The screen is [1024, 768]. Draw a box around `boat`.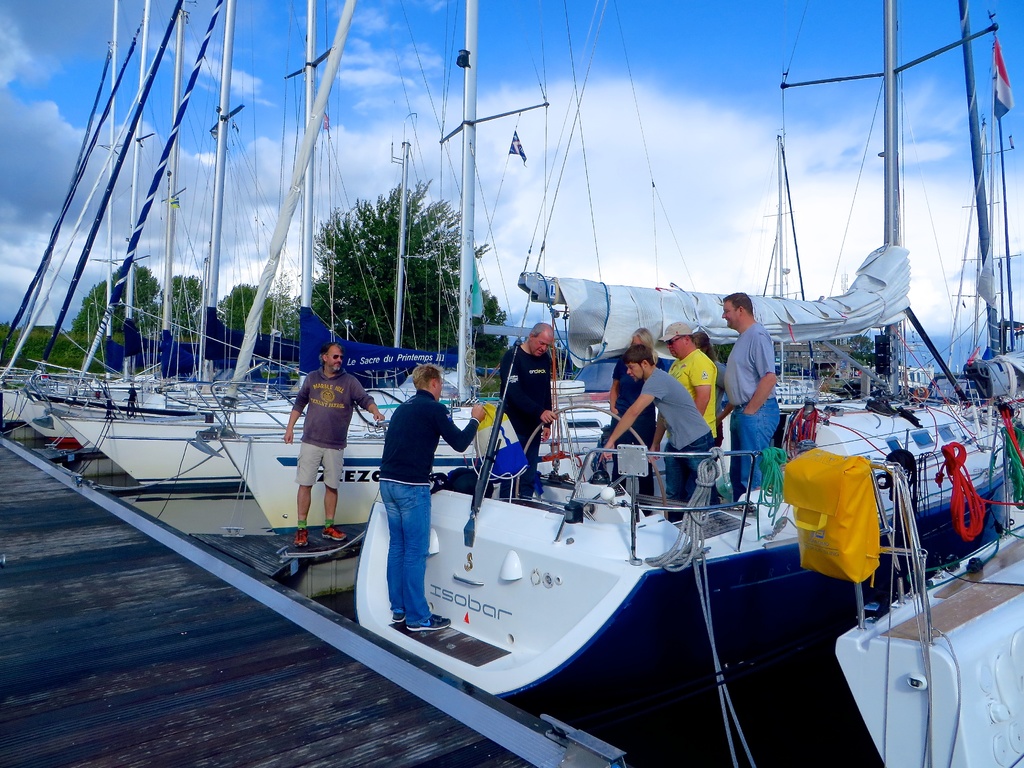
bbox(51, 19, 432, 502).
